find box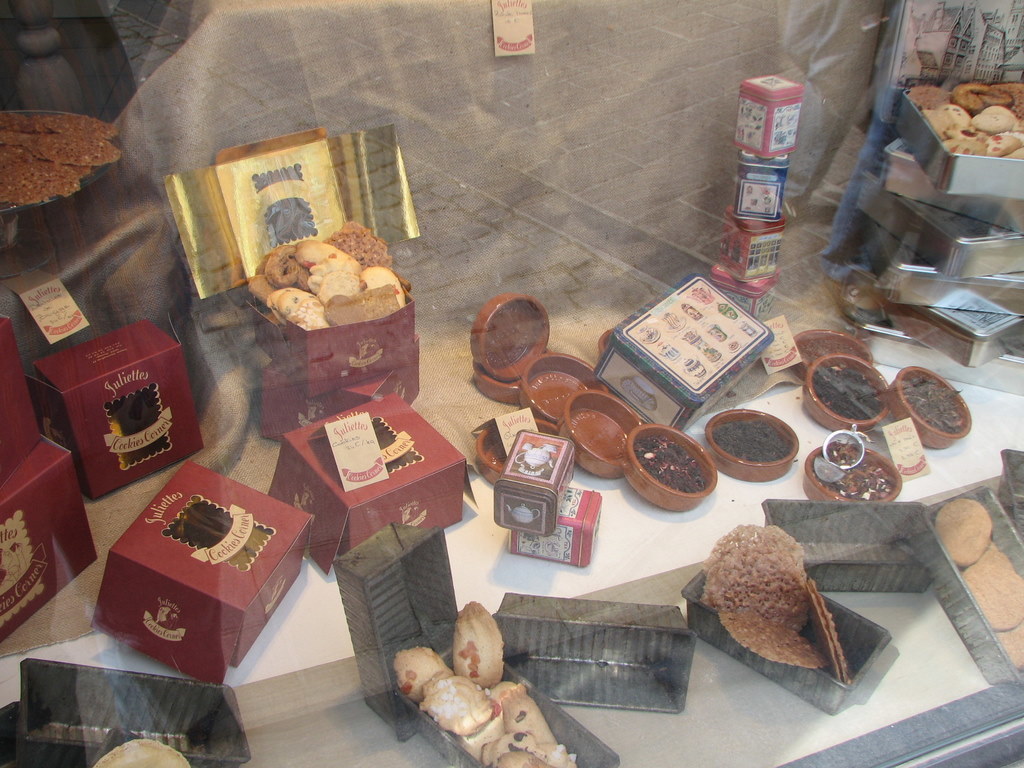
<bbox>257, 276, 424, 458</bbox>
